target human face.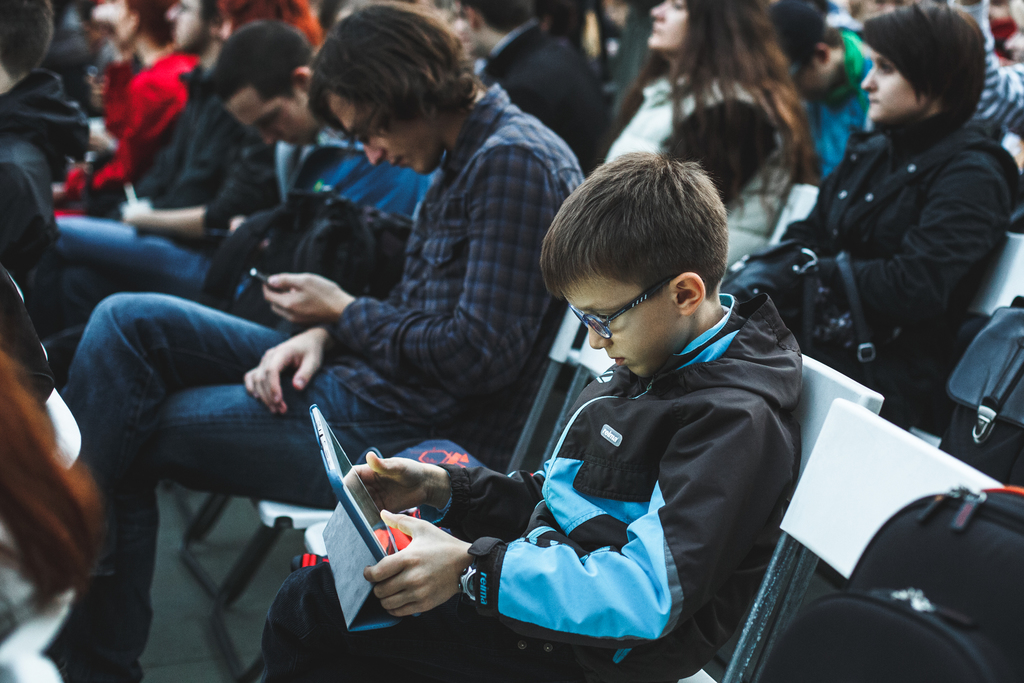
Target region: (x1=860, y1=58, x2=928, y2=120).
